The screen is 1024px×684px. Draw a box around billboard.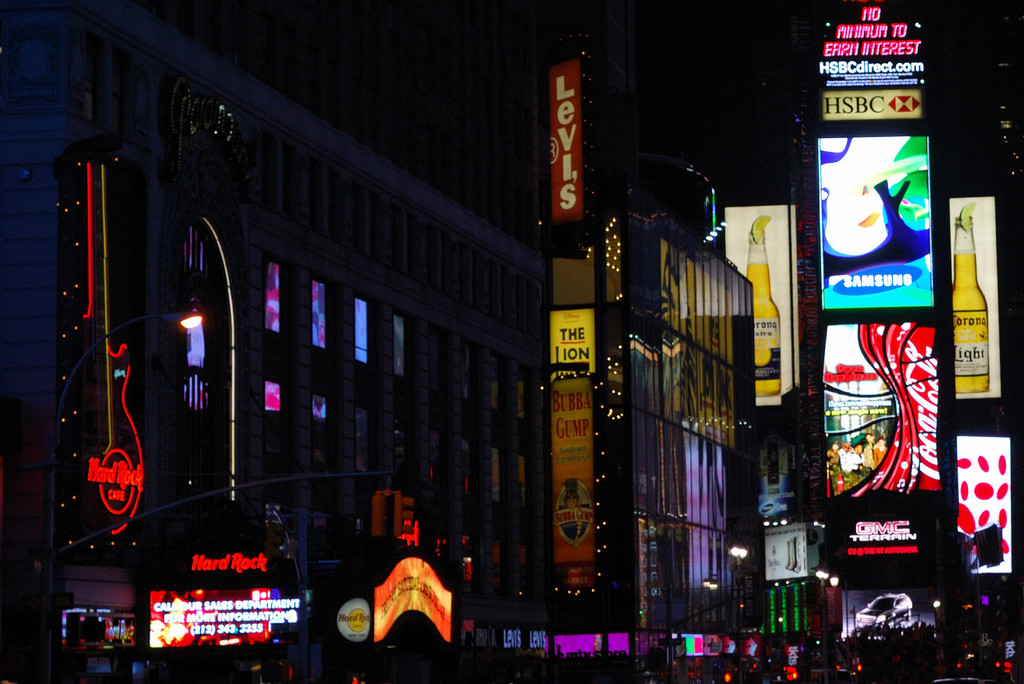
x1=951 y1=189 x2=1009 y2=404.
